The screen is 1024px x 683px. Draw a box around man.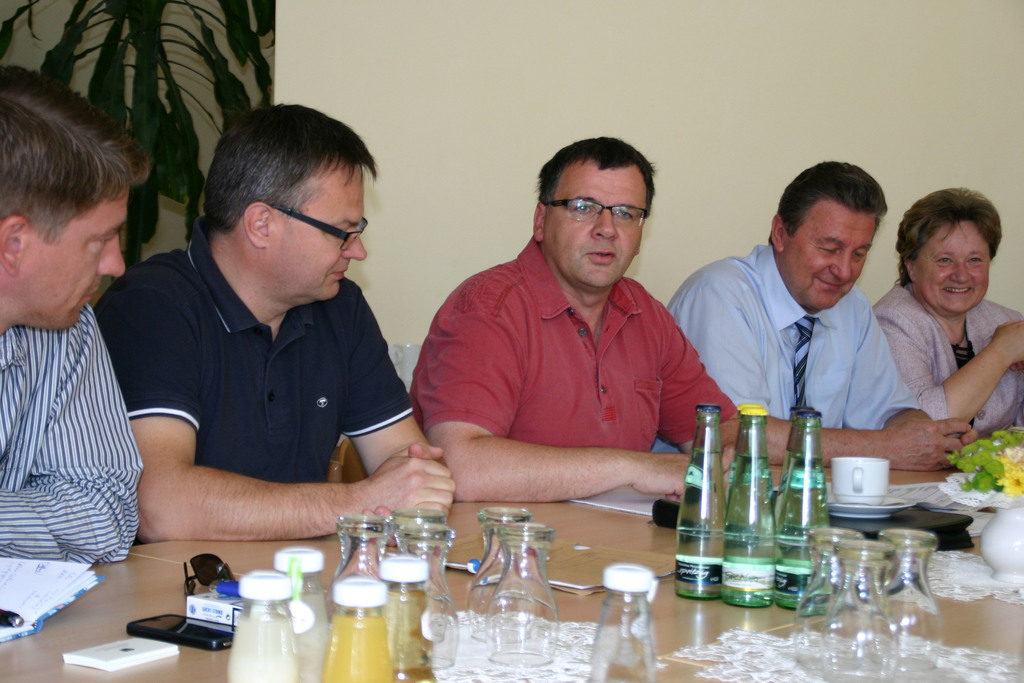
<bbox>666, 162, 991, 490</bbox>.
